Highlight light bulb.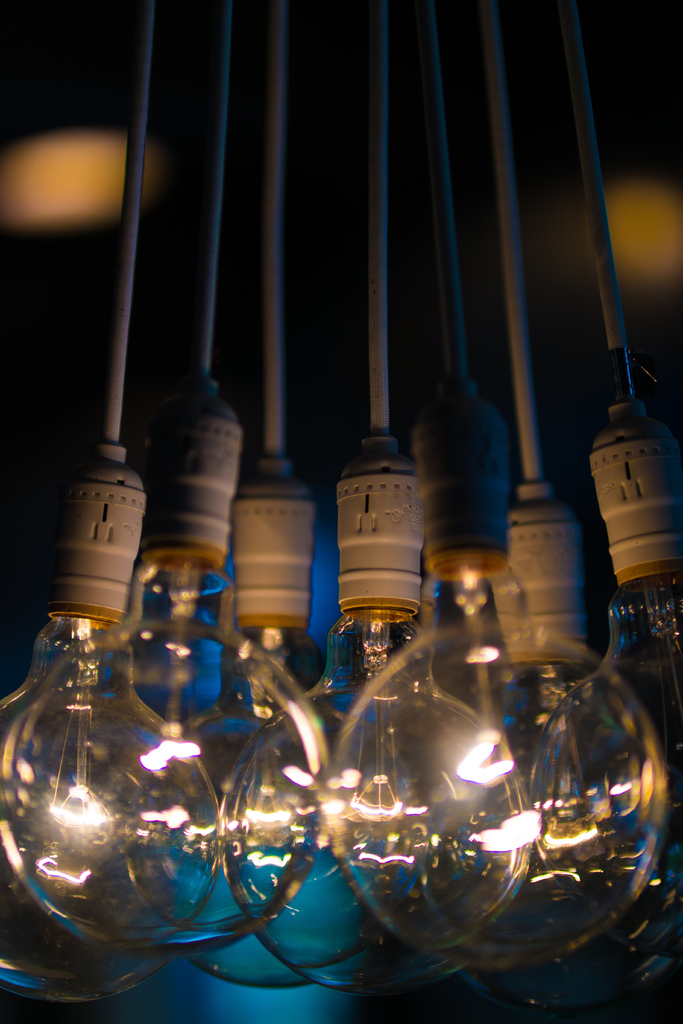
Highlighted region: locate(226, 426, 527, 994).
